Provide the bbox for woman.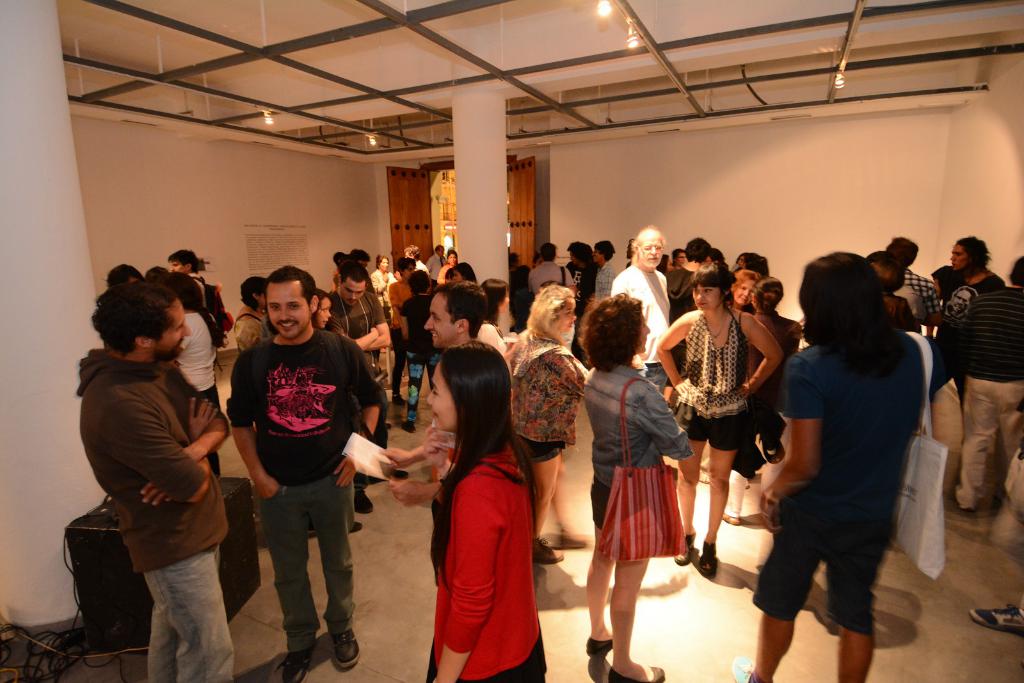
bbox(365, 253, 397, 330).
